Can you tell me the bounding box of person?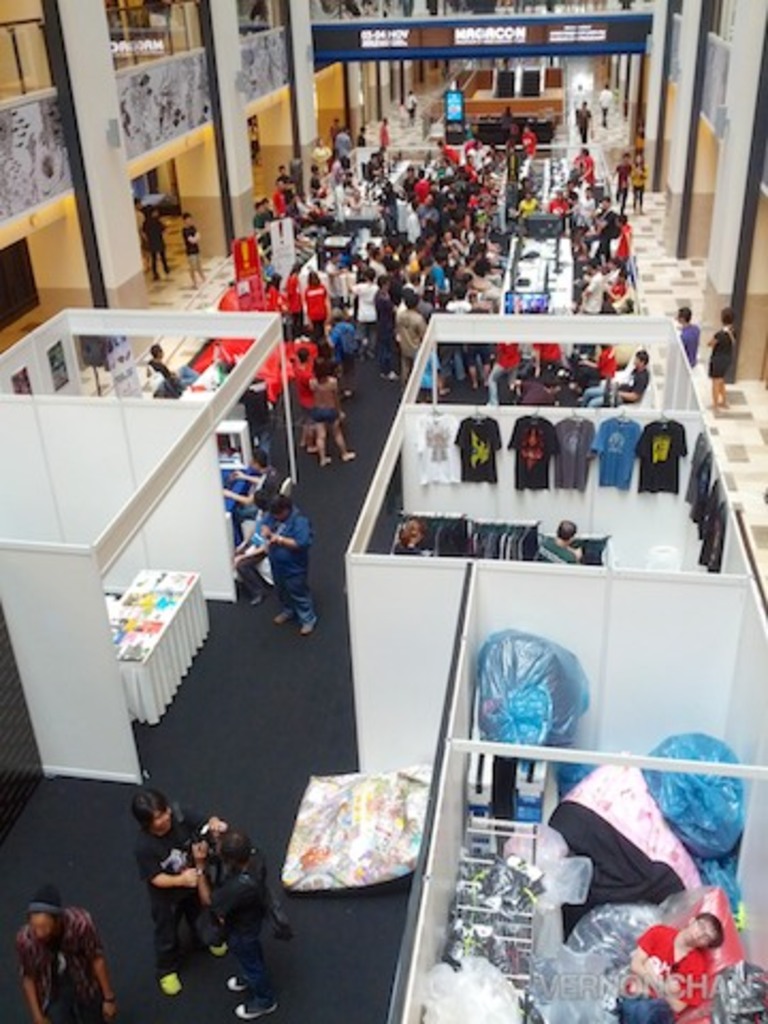
bbox=(621, 220, 629, 260).
